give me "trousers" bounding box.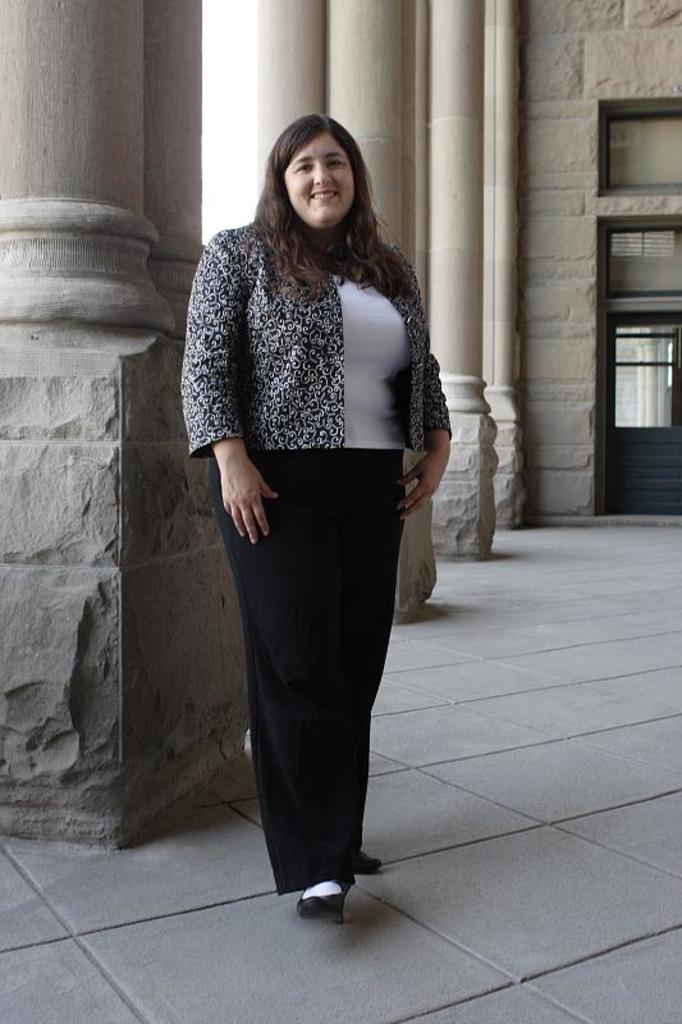
221:457:415:886.
